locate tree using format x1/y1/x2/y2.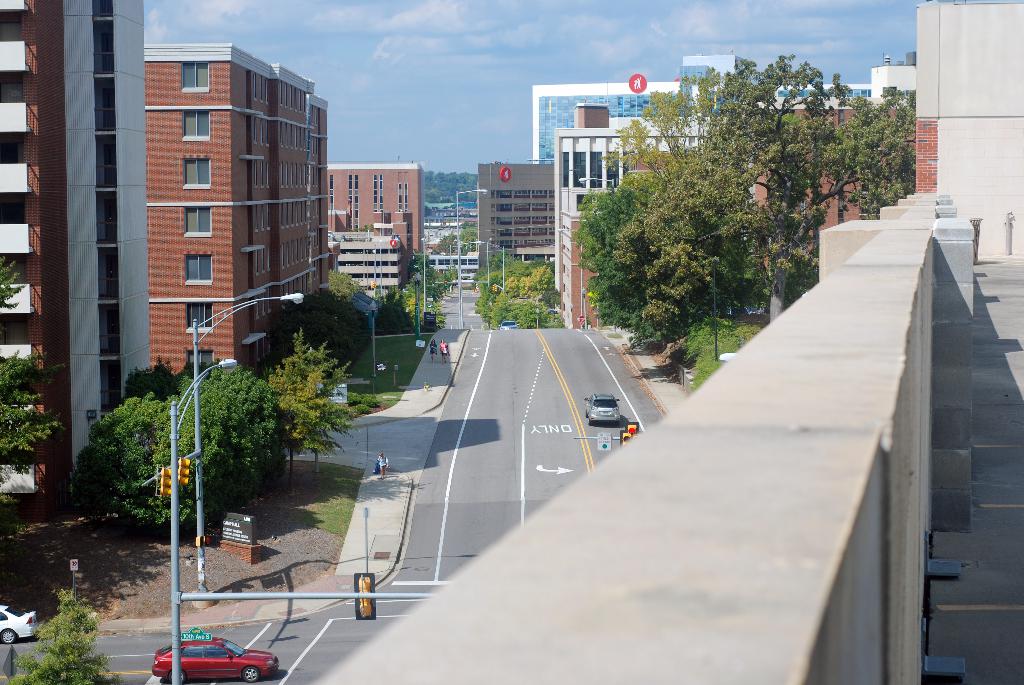
0/250/88/445.
